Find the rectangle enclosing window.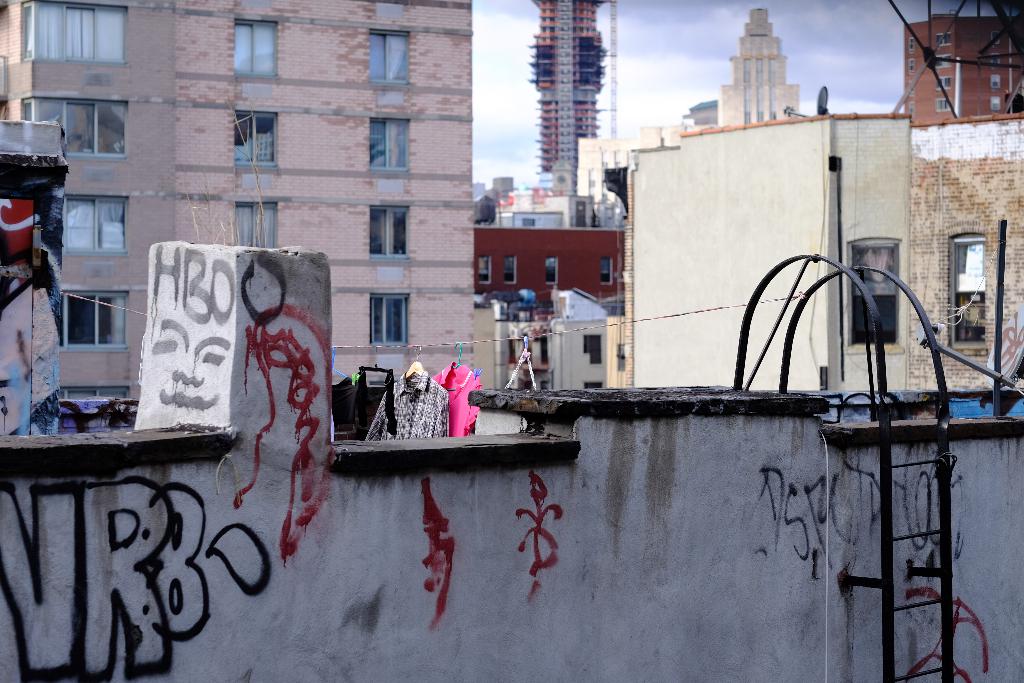
(x1=504, y1=257, x2=513, y2=282).
